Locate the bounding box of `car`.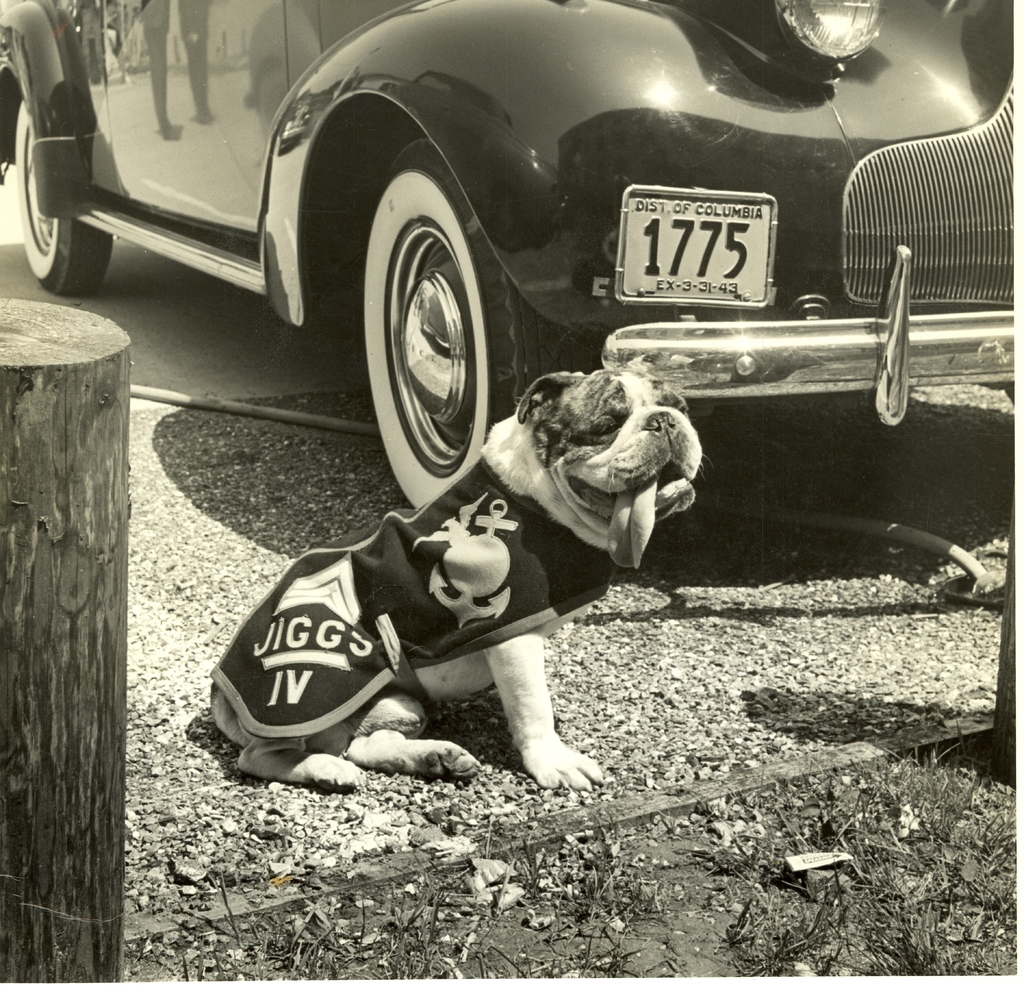
Bounding box: <box>0,1,1016,512</box>.
